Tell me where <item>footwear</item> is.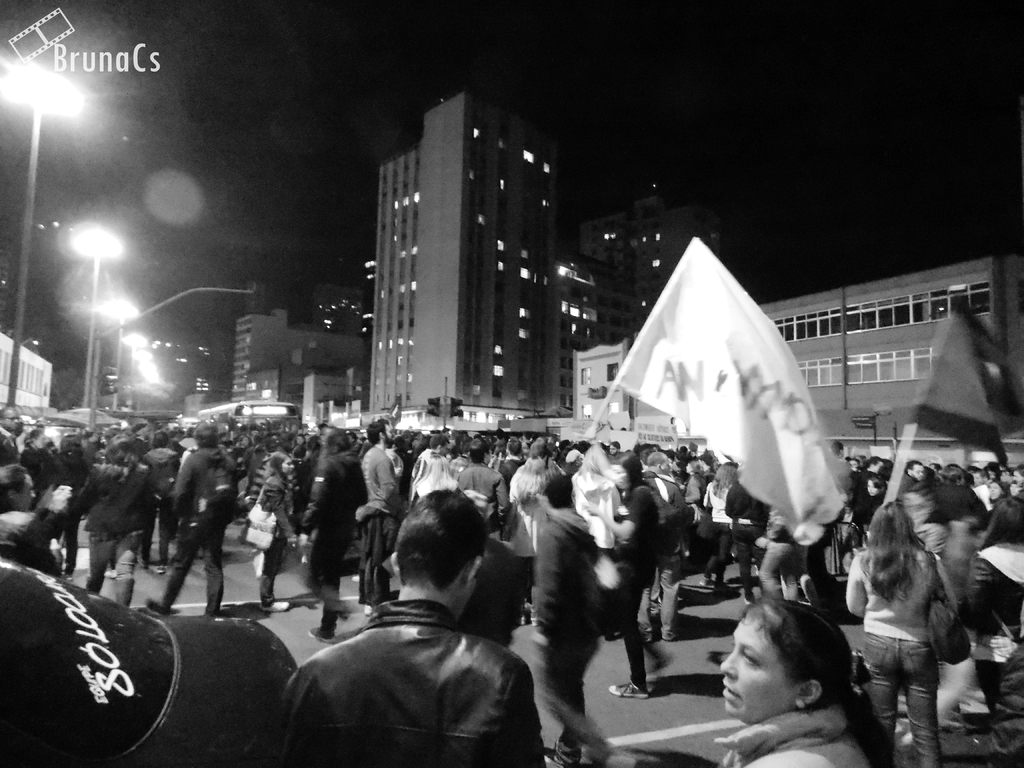
<item>footwear</item> is at (x1=801, y1=576, x2=819, y2=606).
